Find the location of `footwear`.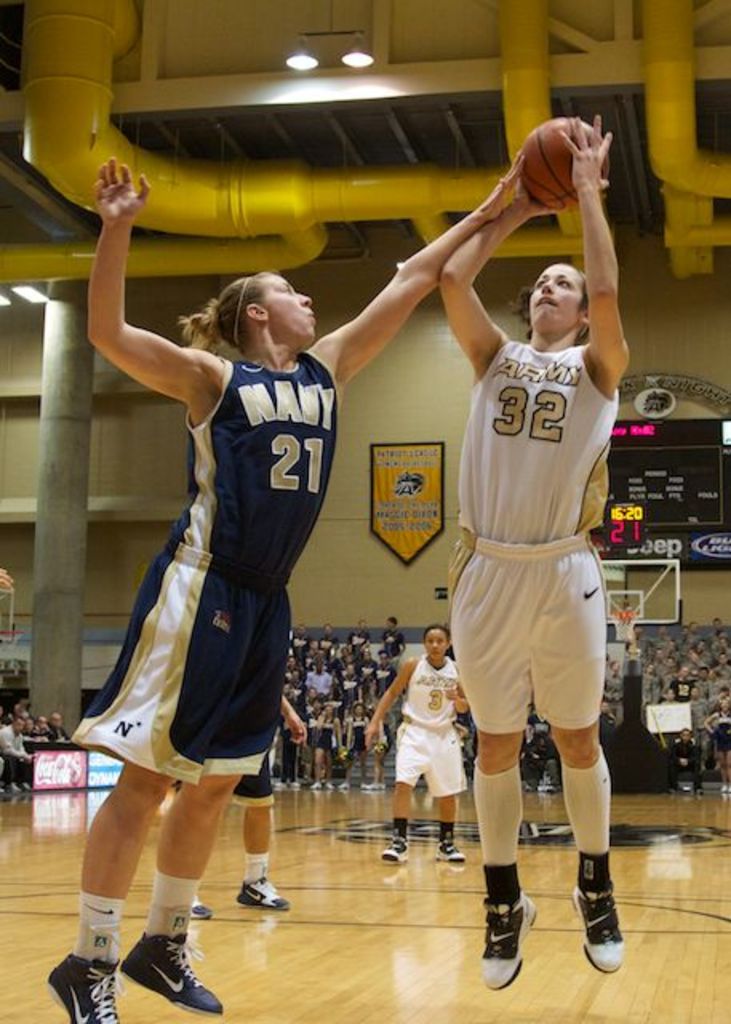
Location: {"x1": 729, "y1": 787, "x2": 730, "y2": 795}.
